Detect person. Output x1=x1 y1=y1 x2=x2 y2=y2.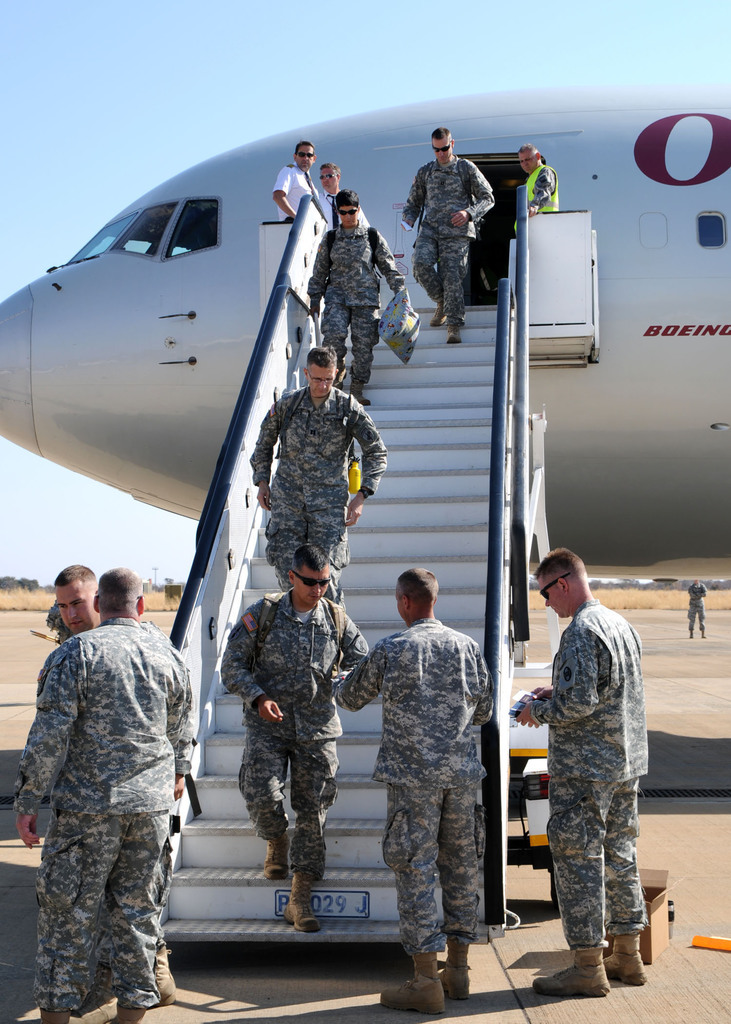
x1=307 y1=191 x2=403 y2=405.
